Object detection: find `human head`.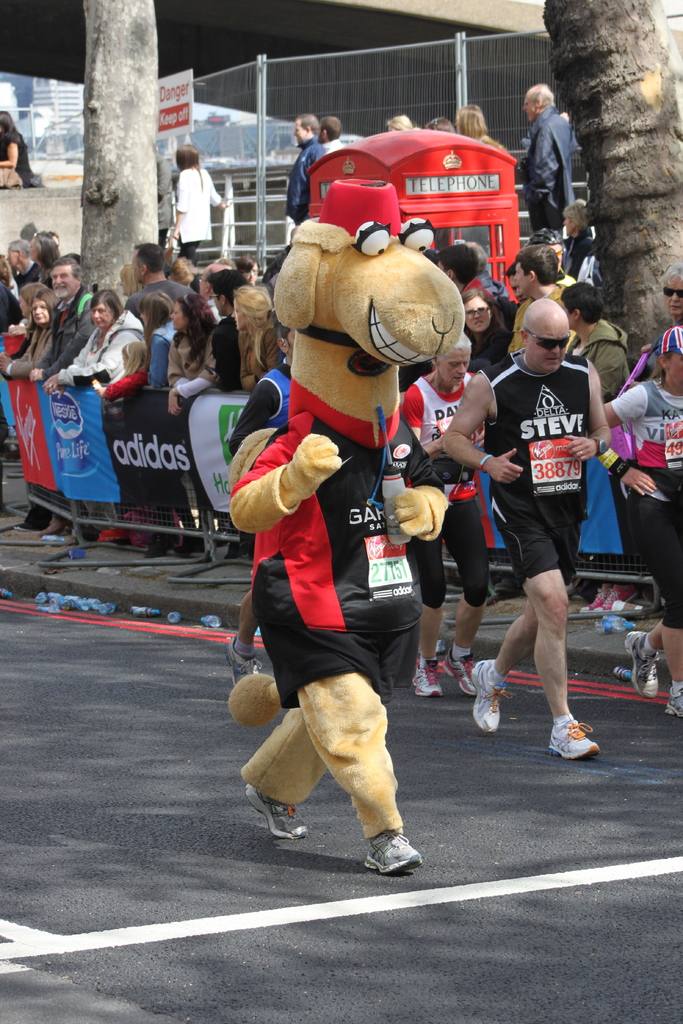
<bbox>506, 264, 529, 300</bbox>.
